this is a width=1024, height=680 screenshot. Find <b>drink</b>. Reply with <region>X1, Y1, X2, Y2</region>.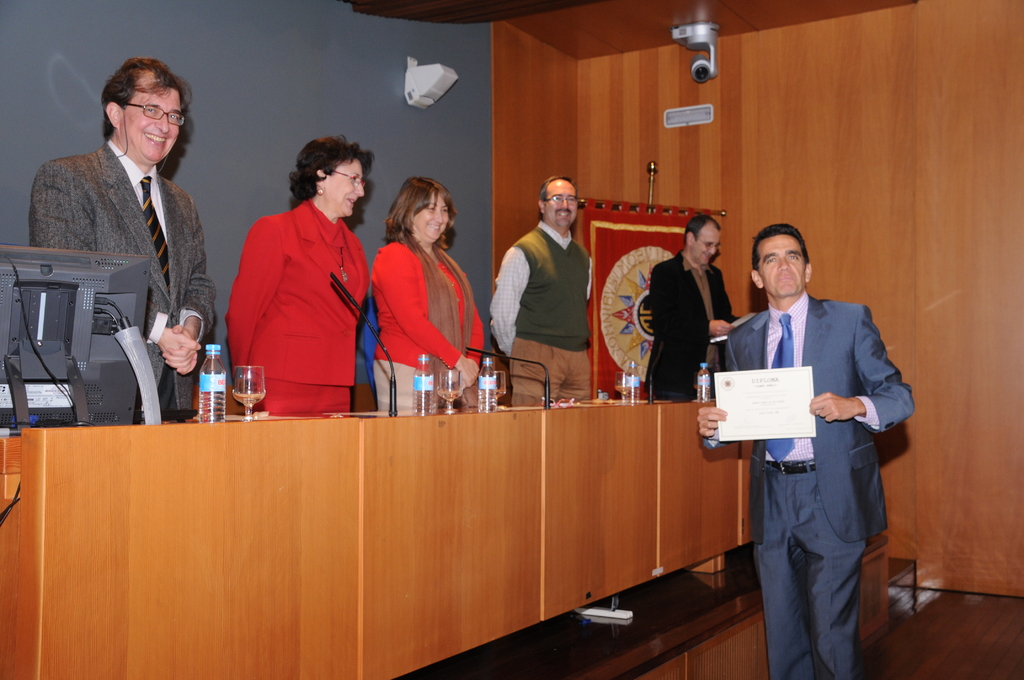
<region>477, 388, 496, 410</region>.
